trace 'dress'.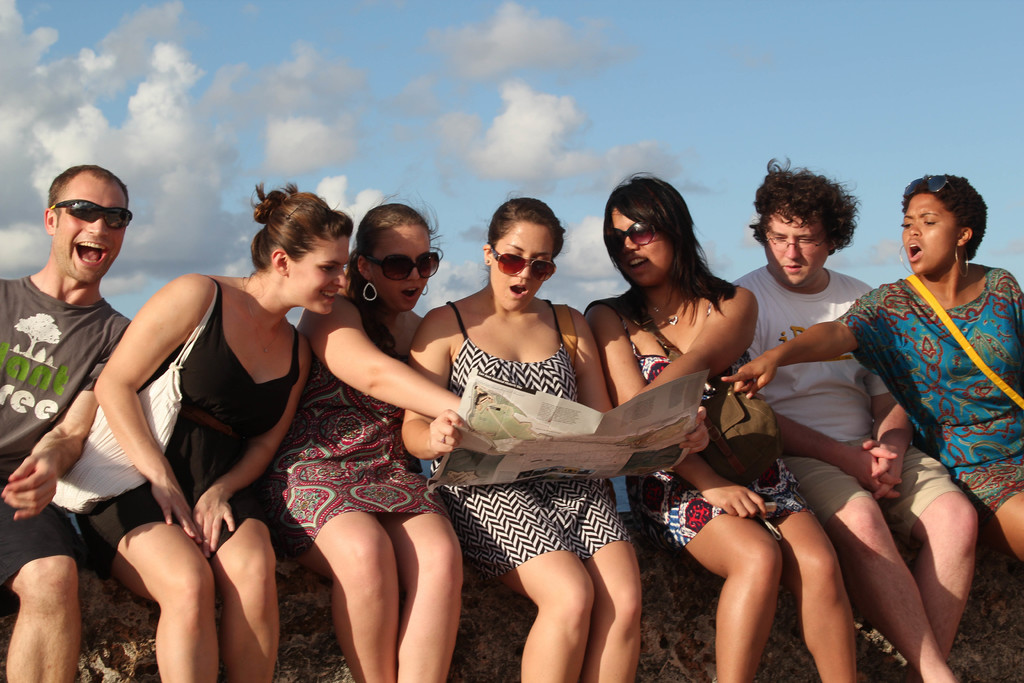
Traced to [x1=75, y1=273, x2=301, y2=585].
